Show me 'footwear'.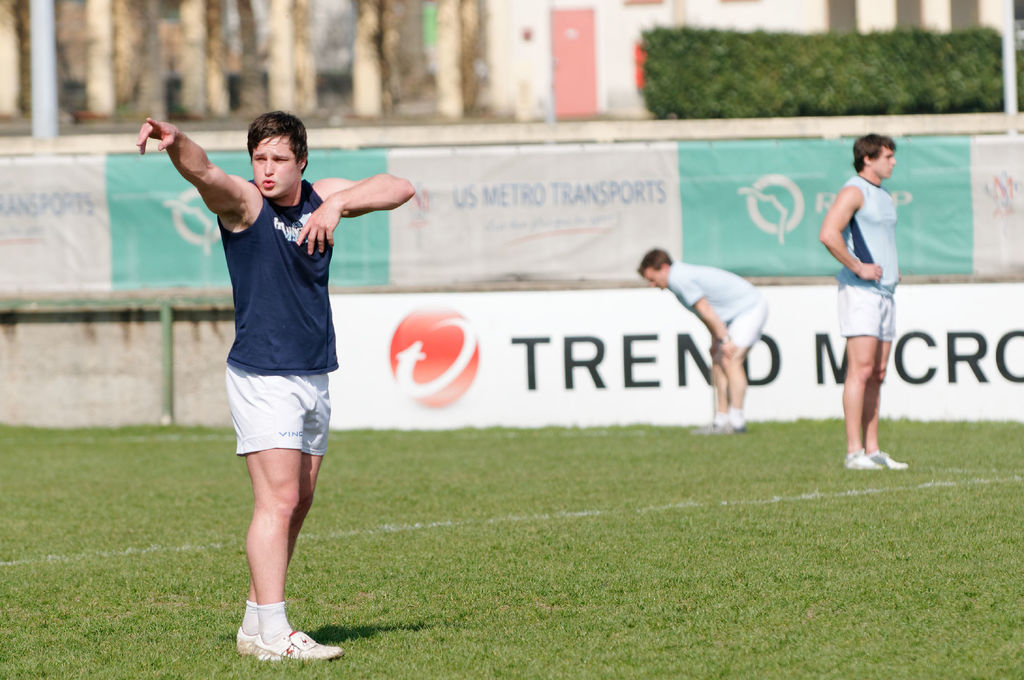
'footwear' is here: 721, 400, 746, 432.
